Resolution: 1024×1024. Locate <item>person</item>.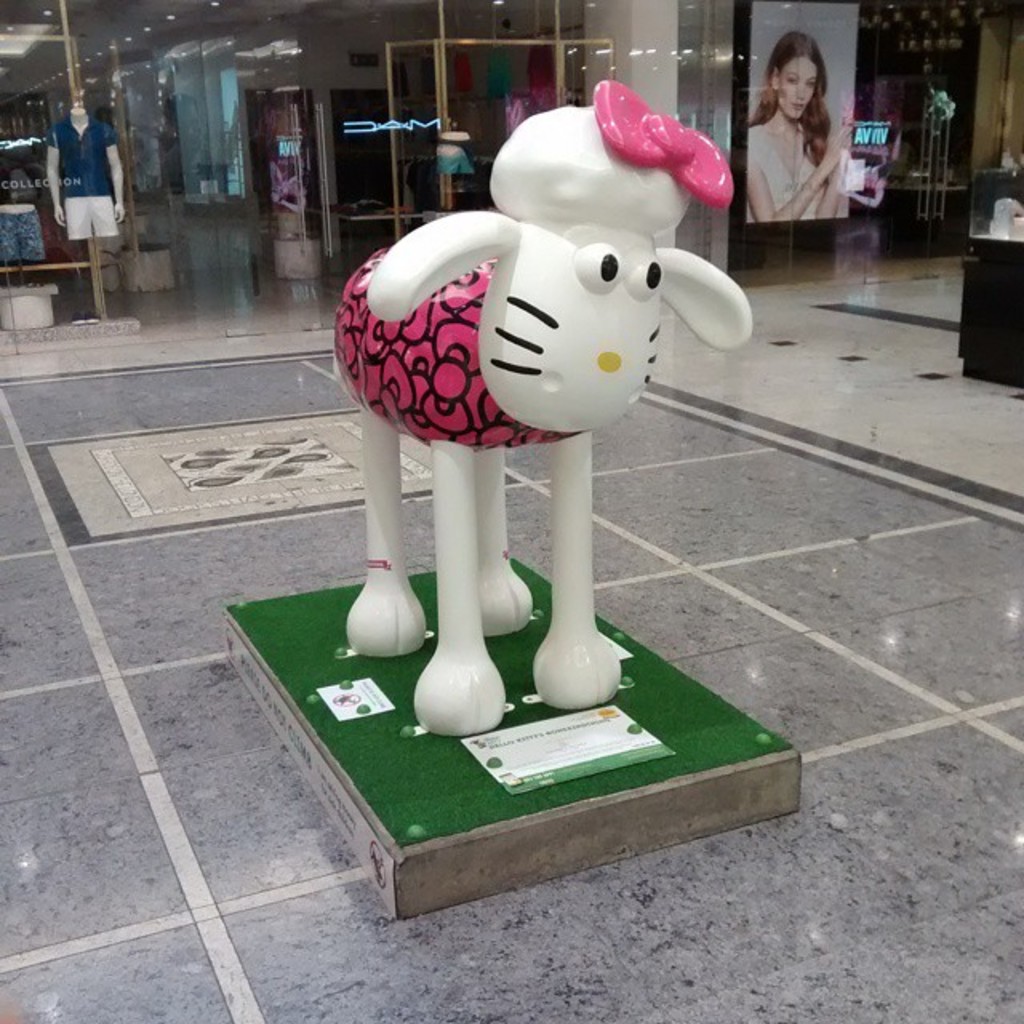
pyautogui.locateOnScreen(744, 32, 854, 224).
